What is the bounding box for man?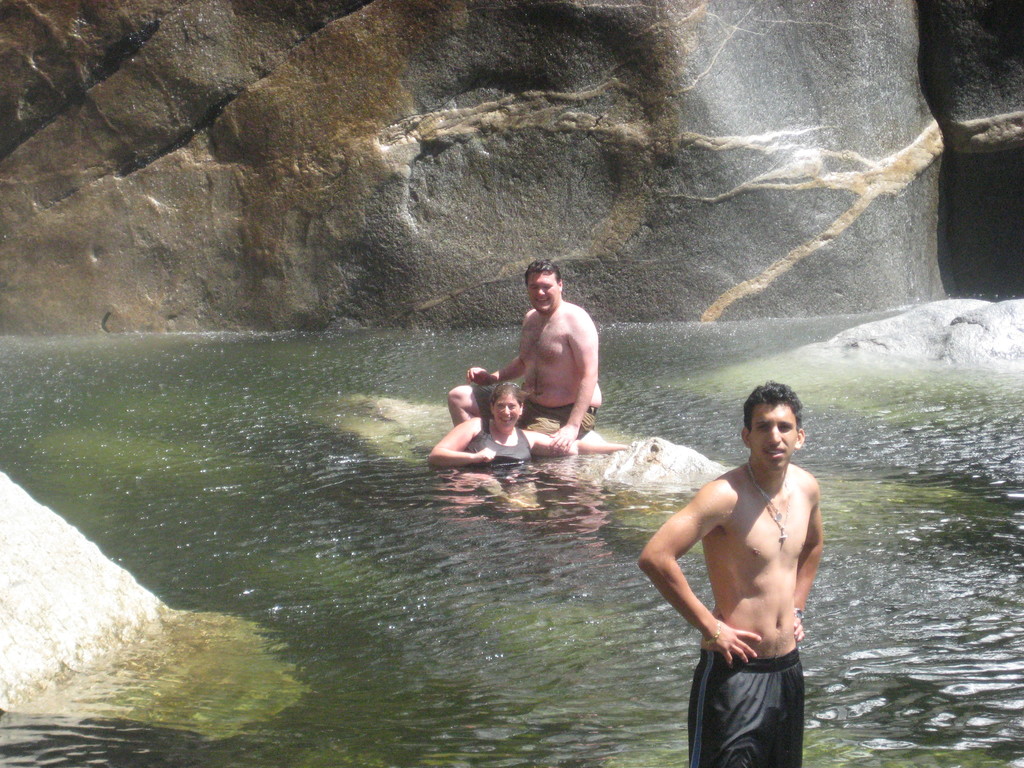
crop(466, 260, 599, 454).
